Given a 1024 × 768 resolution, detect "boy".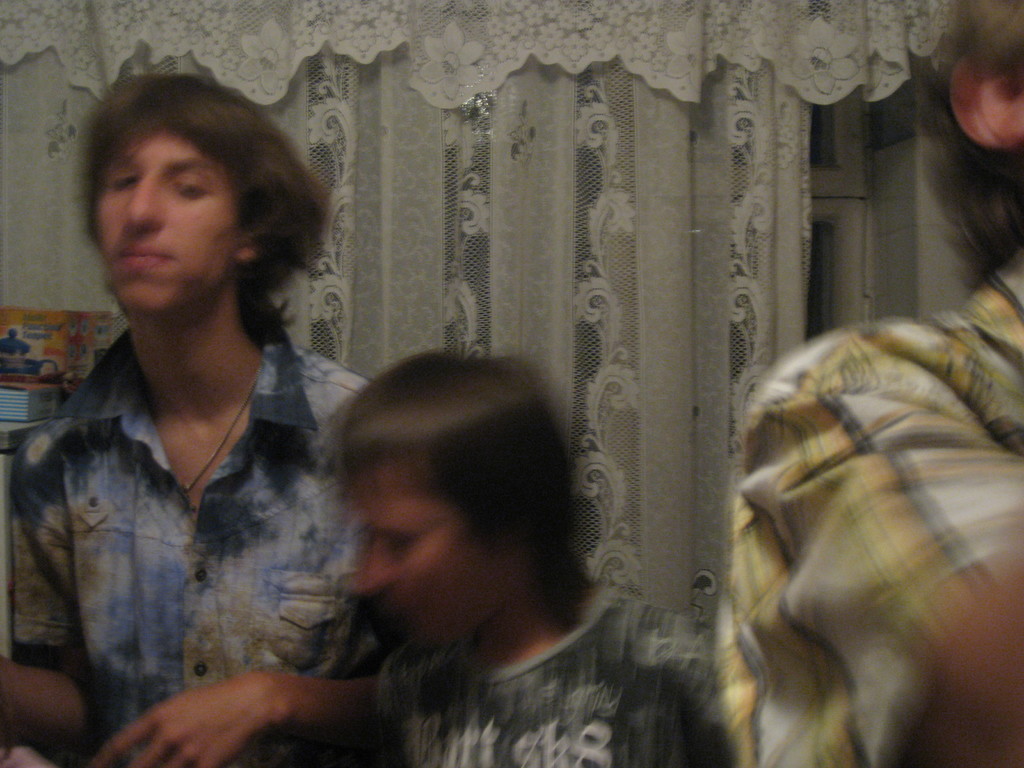
crop(339, 352, 724, 767).
